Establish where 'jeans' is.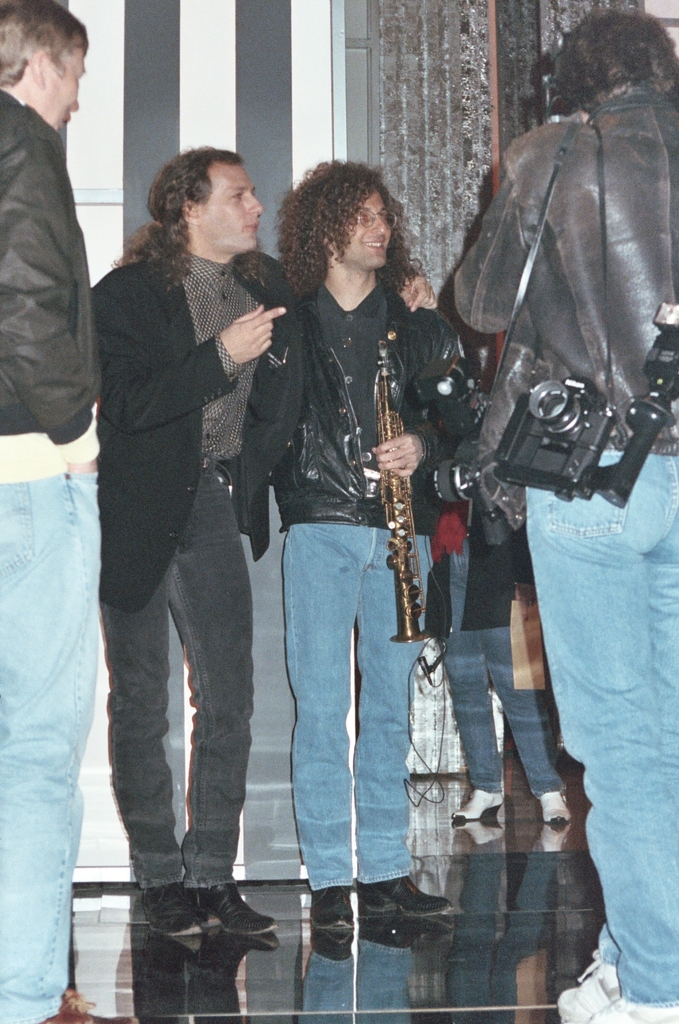
Established at [104,455,253,894].
